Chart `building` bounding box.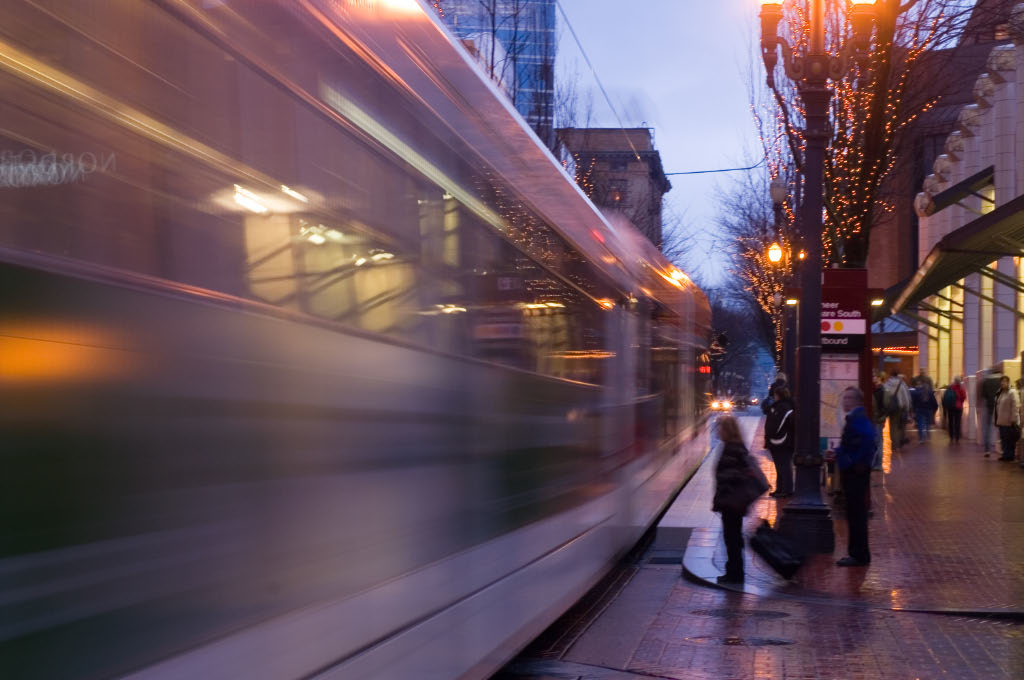
Charted: BBox(550, 123, 674, 248).
